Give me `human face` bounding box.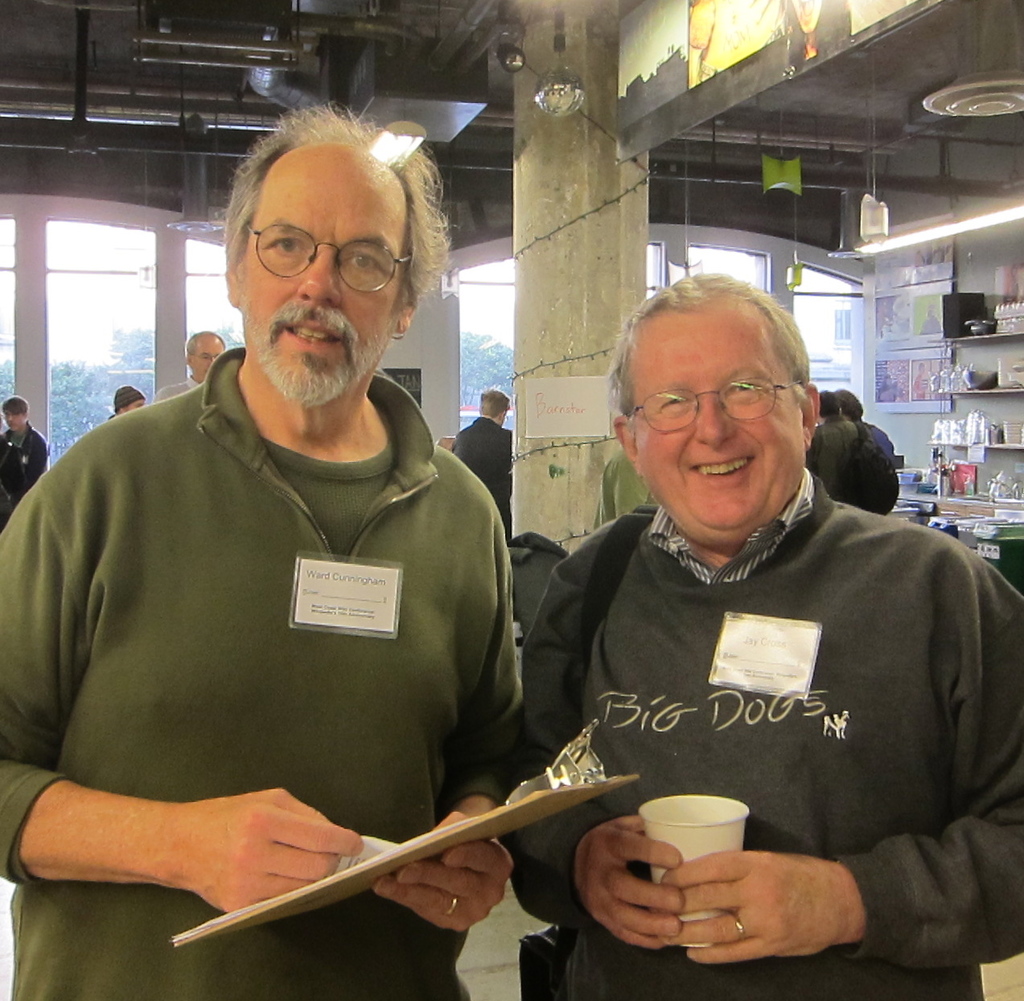
region(637, 336, 805, 535).
